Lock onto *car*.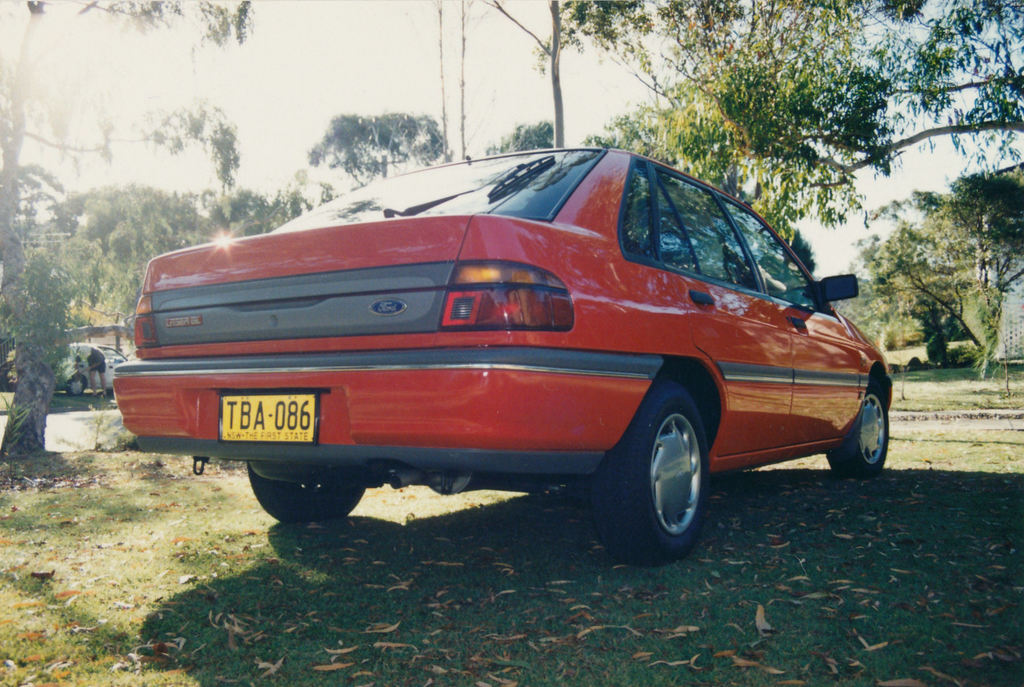
Locked: <bbox>111, 138, 893, 571</bbox>.
